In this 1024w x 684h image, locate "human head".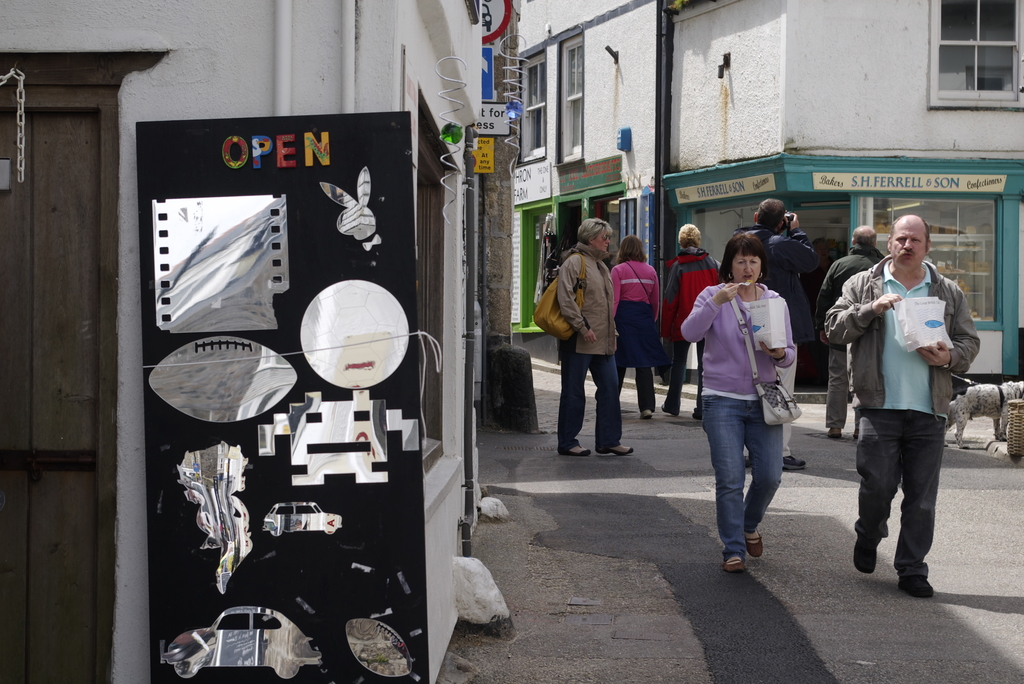
Bounding box: {"left": 577, "top": 218, "right": 610, "bottom": 251}.
